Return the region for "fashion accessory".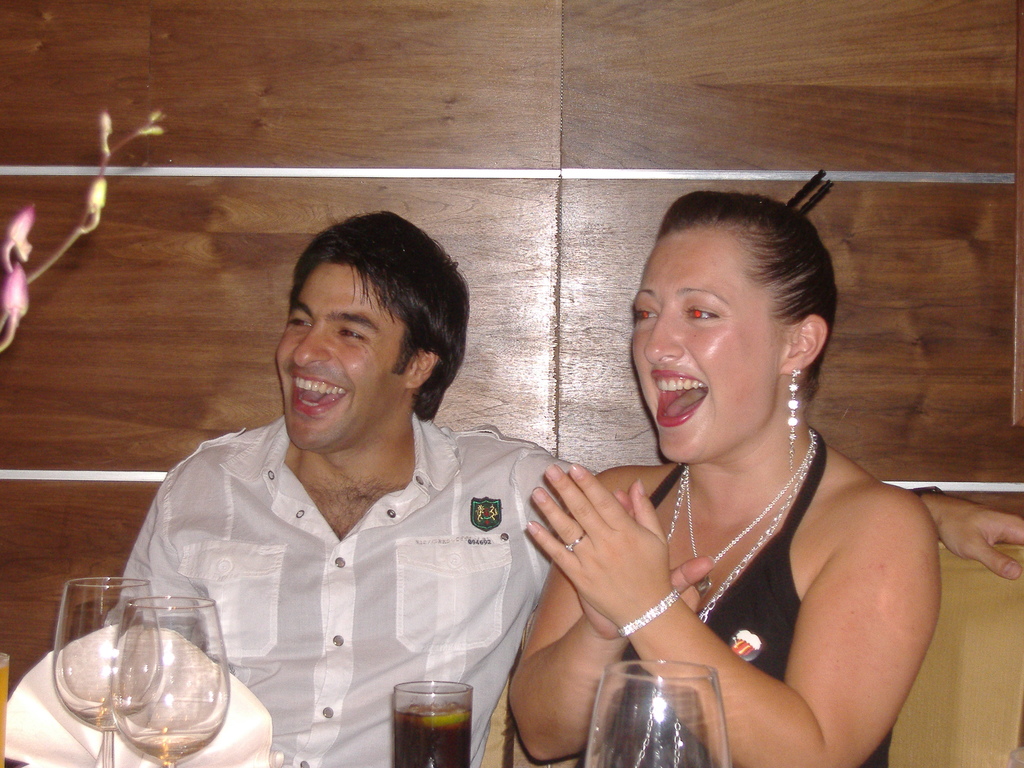
x1=564 y1=534 x2=586 y2=552.
